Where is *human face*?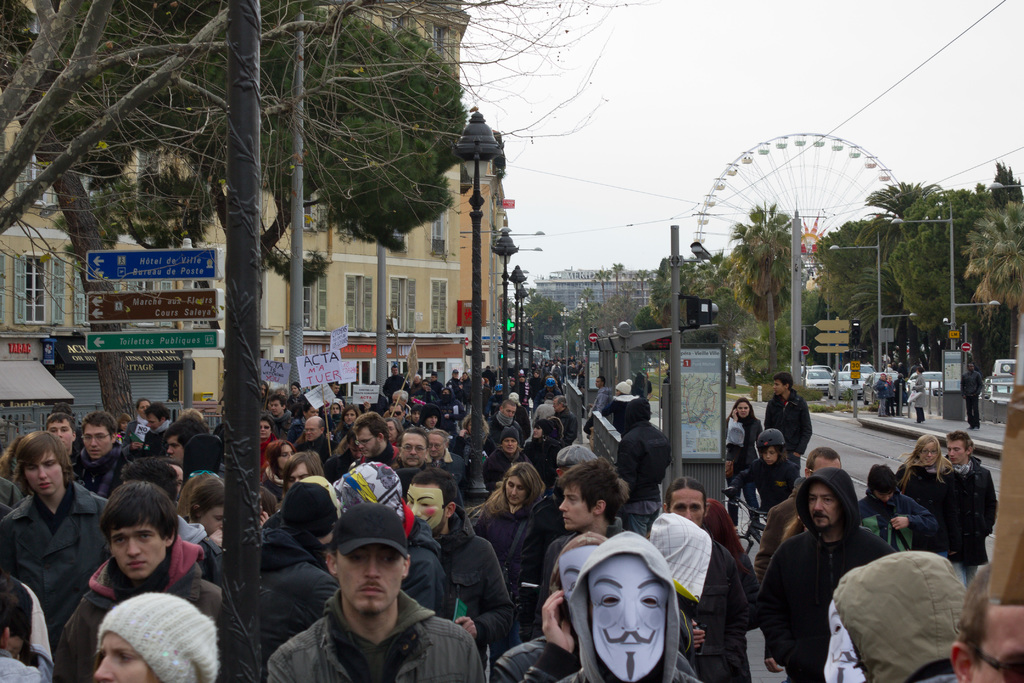
box(83, 424, 116, 460).
